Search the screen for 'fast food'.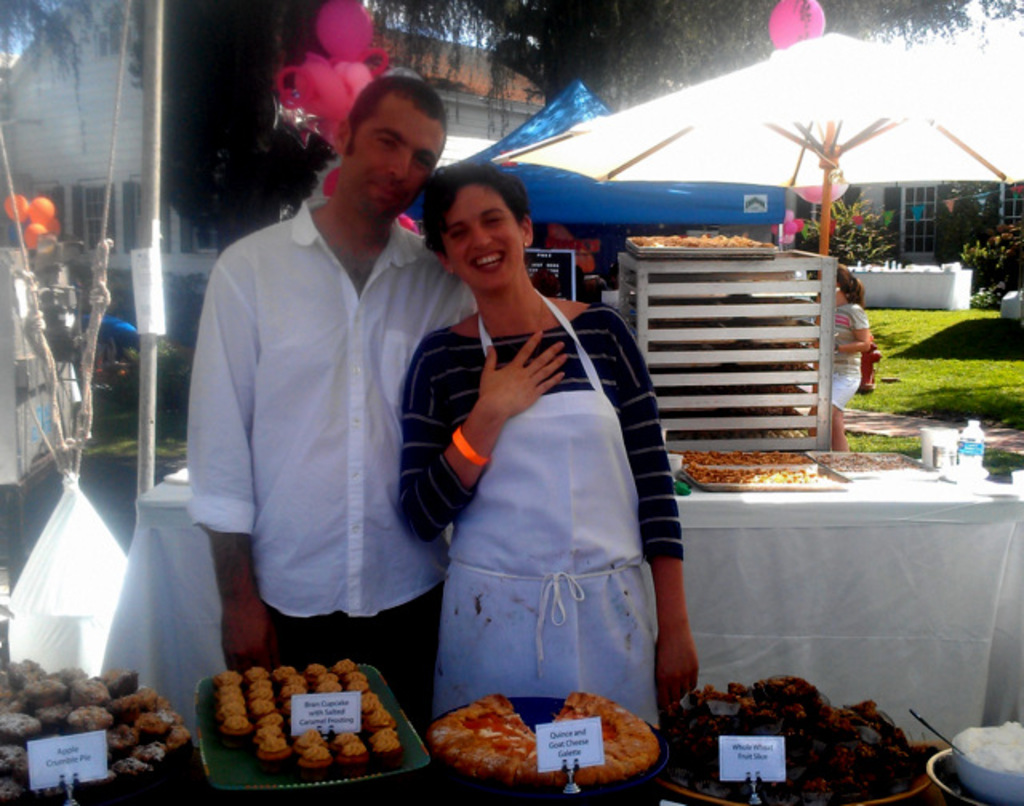
Found at select_region(213, 670, 242, 686).
